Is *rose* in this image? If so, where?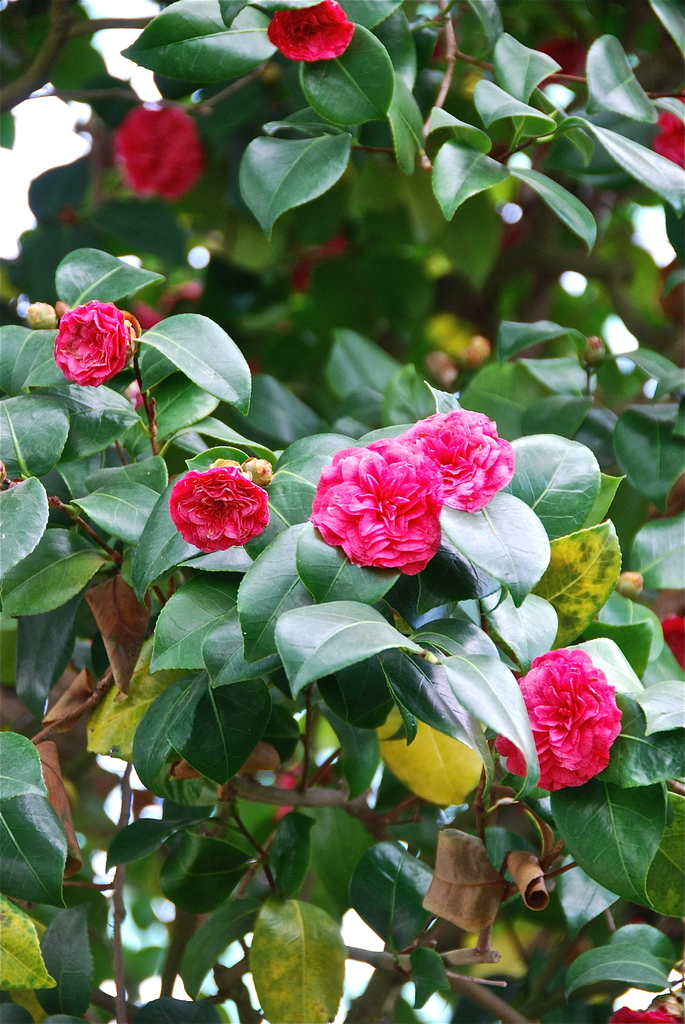
Yes, at bbox(269, 0, 353, 66).
